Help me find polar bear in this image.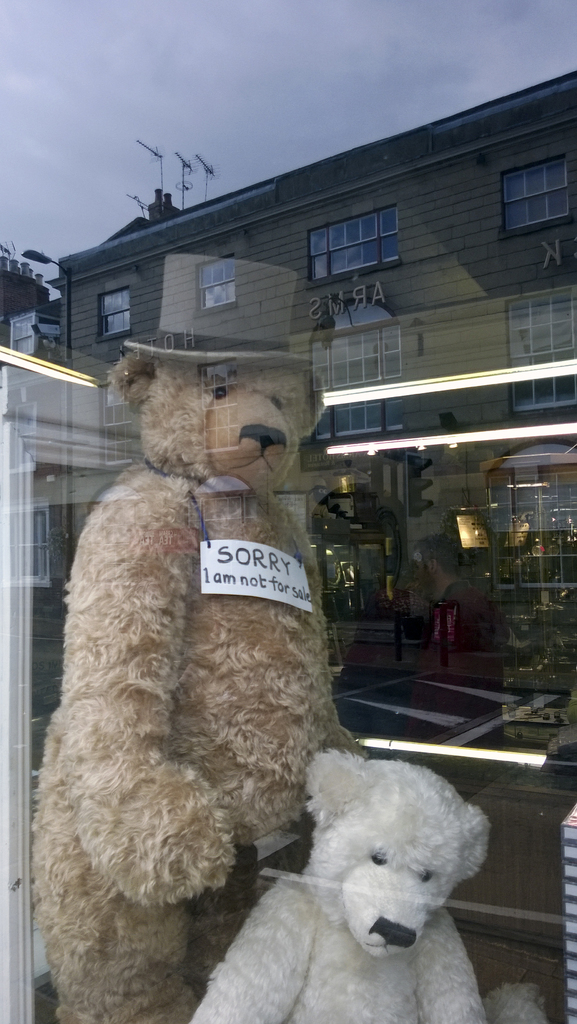
Found it: <box>35,353,365,1023</box>.
